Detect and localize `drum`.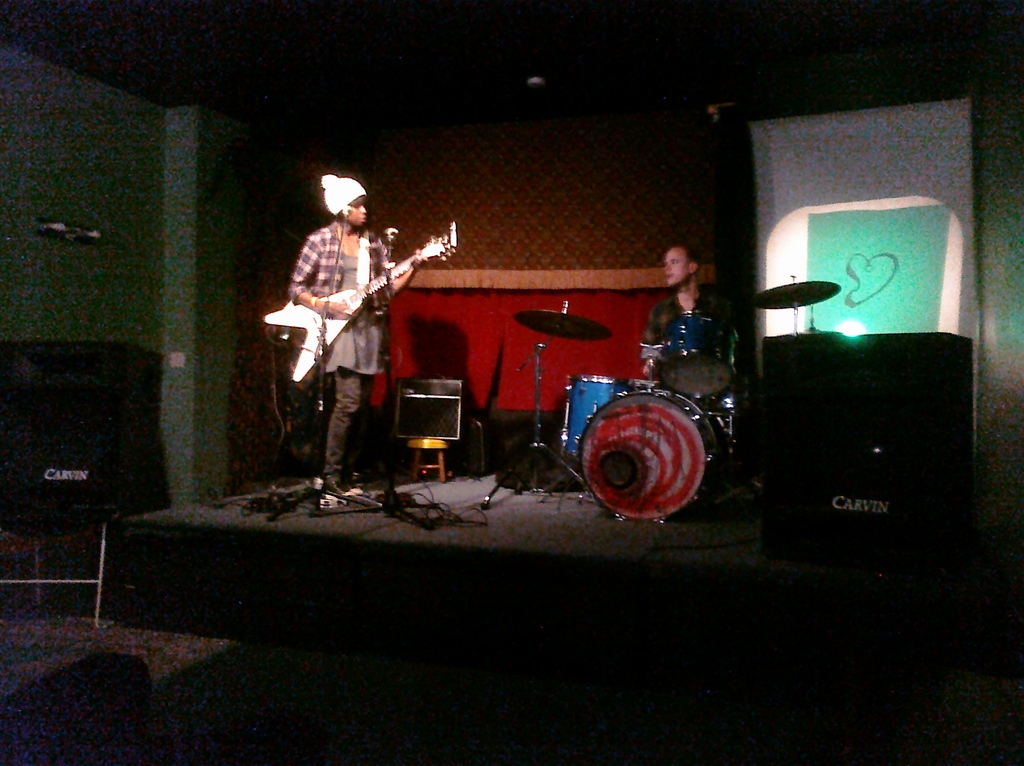
Localized at left=577, top=384, right=723, bottom=520.
